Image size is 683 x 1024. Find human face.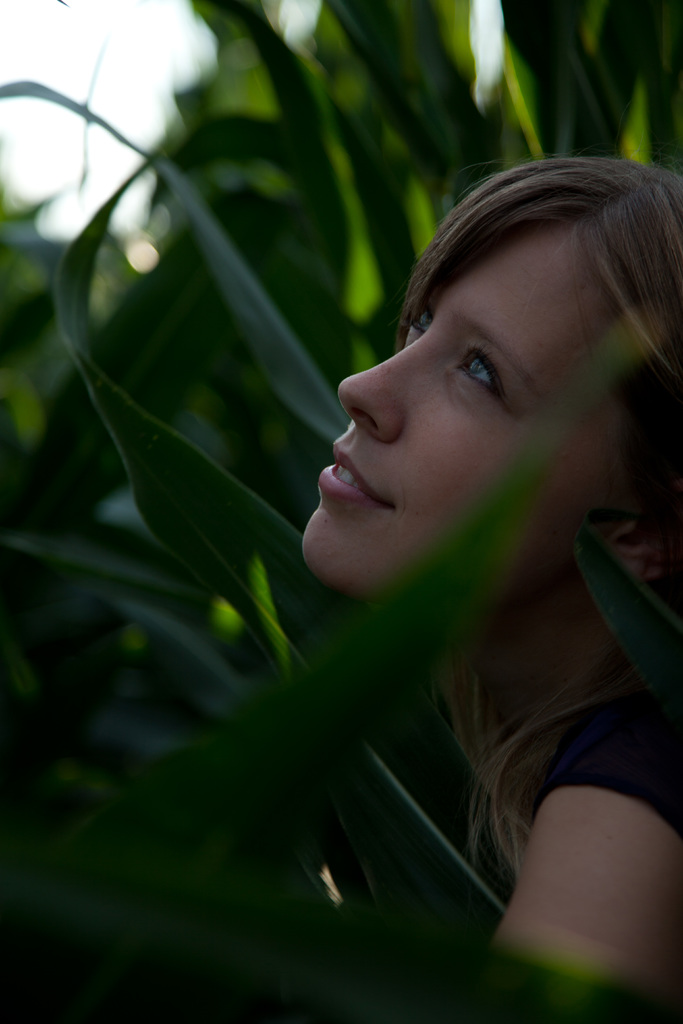
302,195,642,597.
